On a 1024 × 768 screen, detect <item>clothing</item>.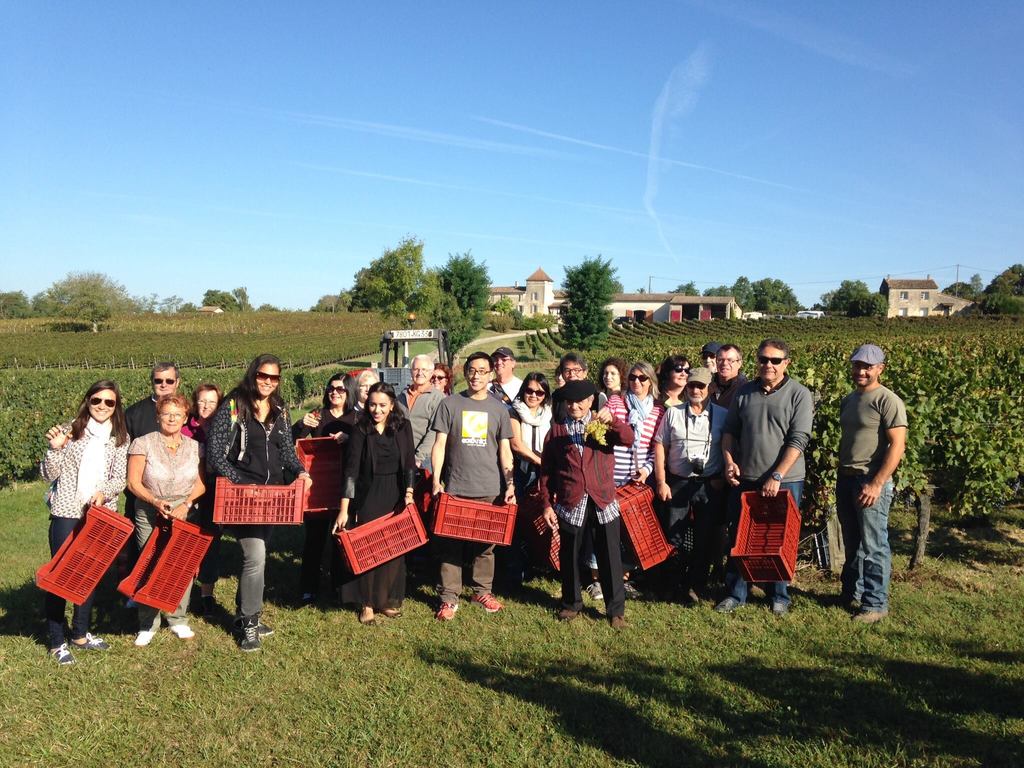
select_region(211, 376, 310, 633).
